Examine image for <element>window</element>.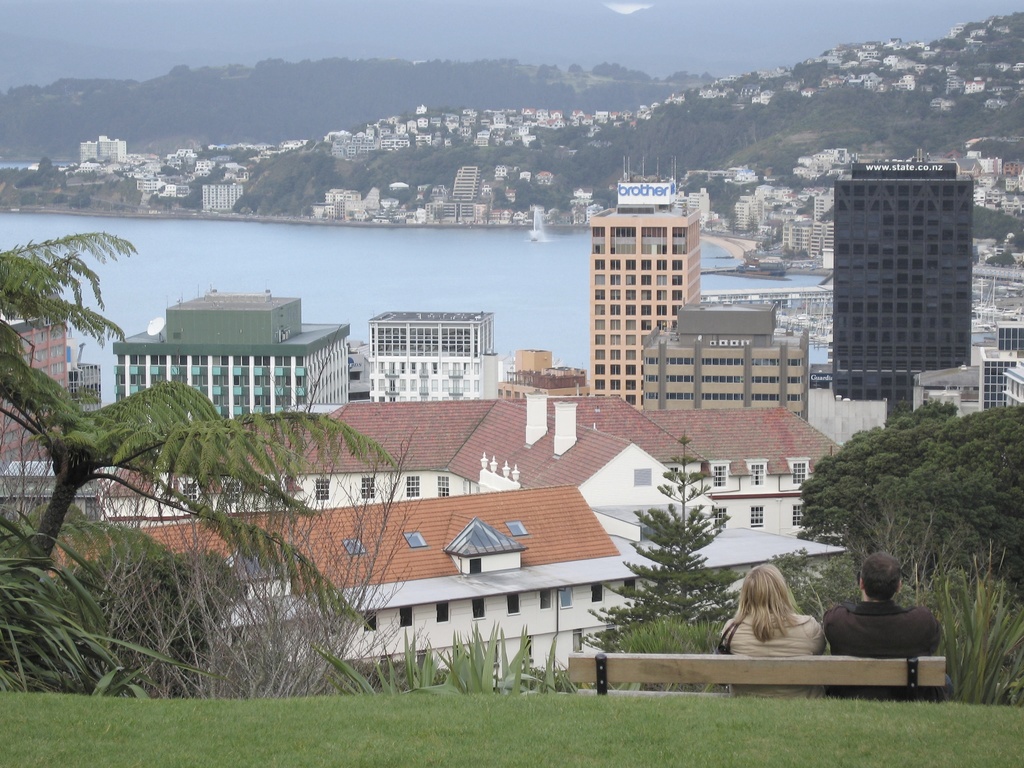
Examination result: 788 458 809 487.
